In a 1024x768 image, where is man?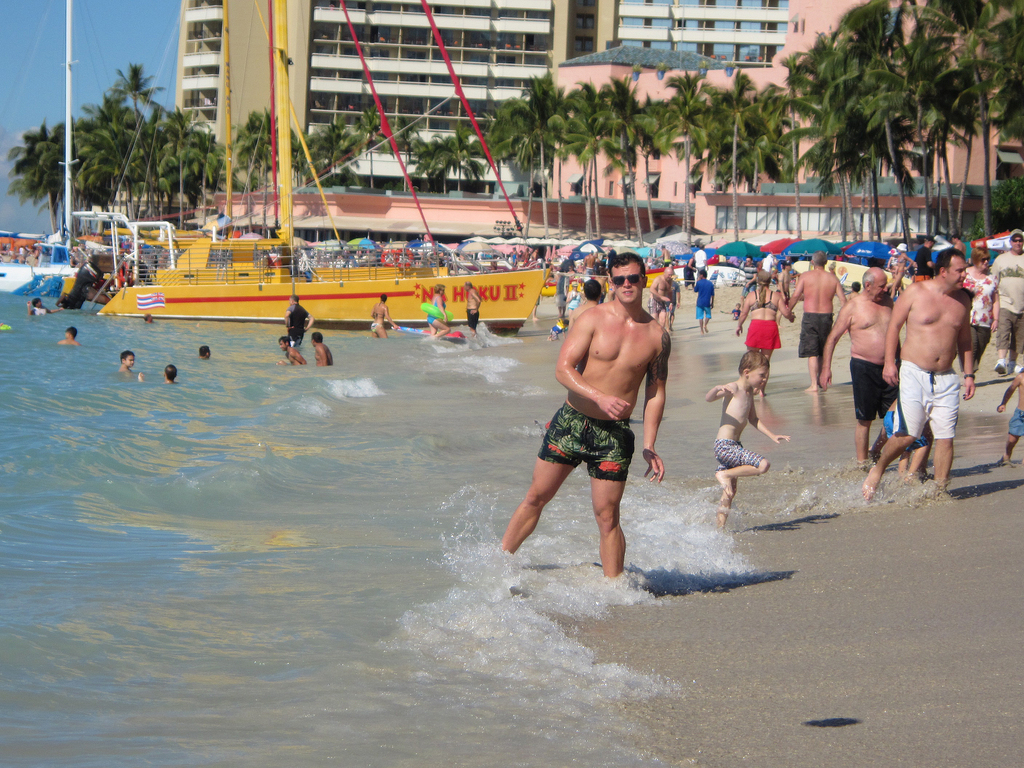
990 227 1023 383.
